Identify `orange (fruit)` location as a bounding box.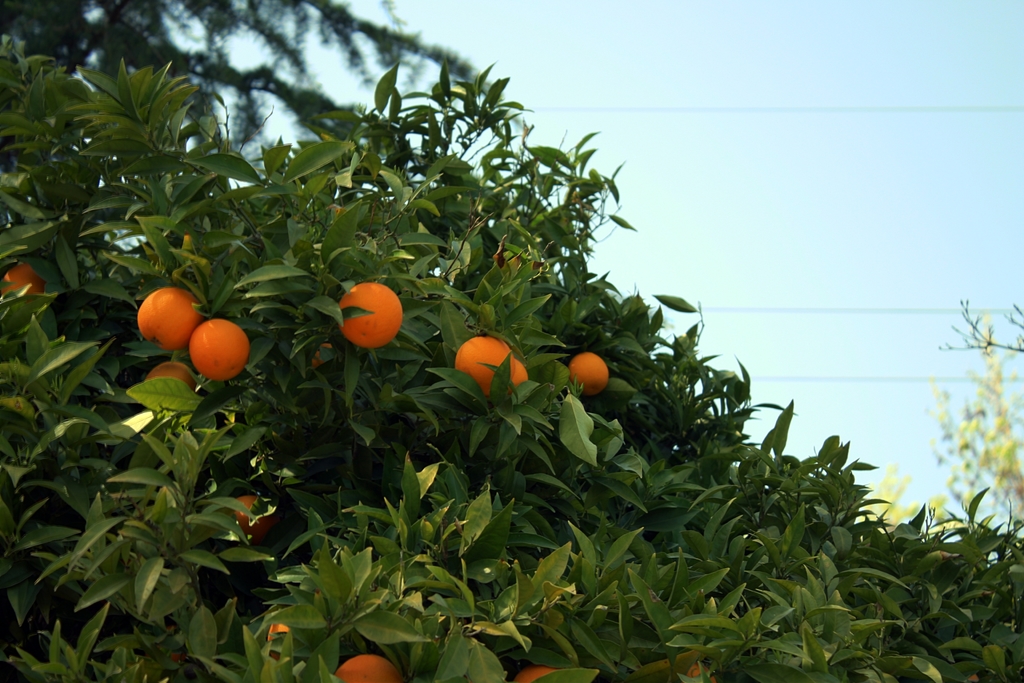
x1=191, y1=319, x2=248, y2=383.
